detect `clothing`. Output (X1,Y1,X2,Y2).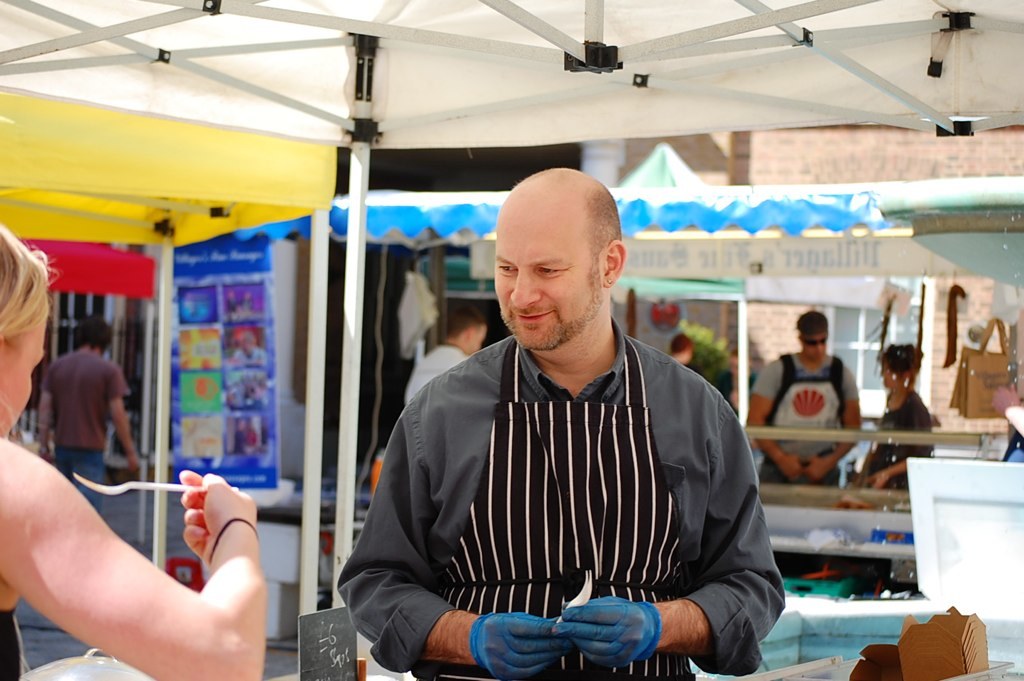
(746,352,861,485).
